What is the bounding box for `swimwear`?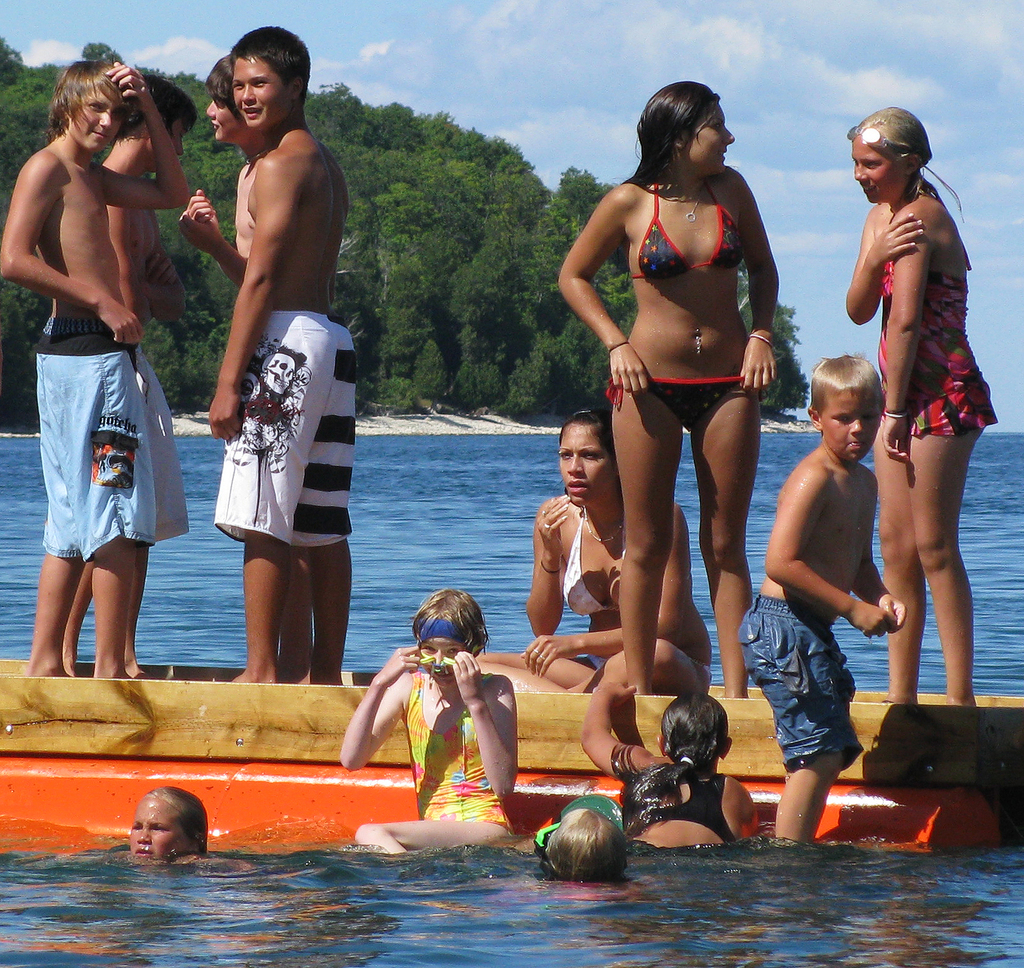
pyautogui.locateOnScreen(614, 746, 739, 850).
